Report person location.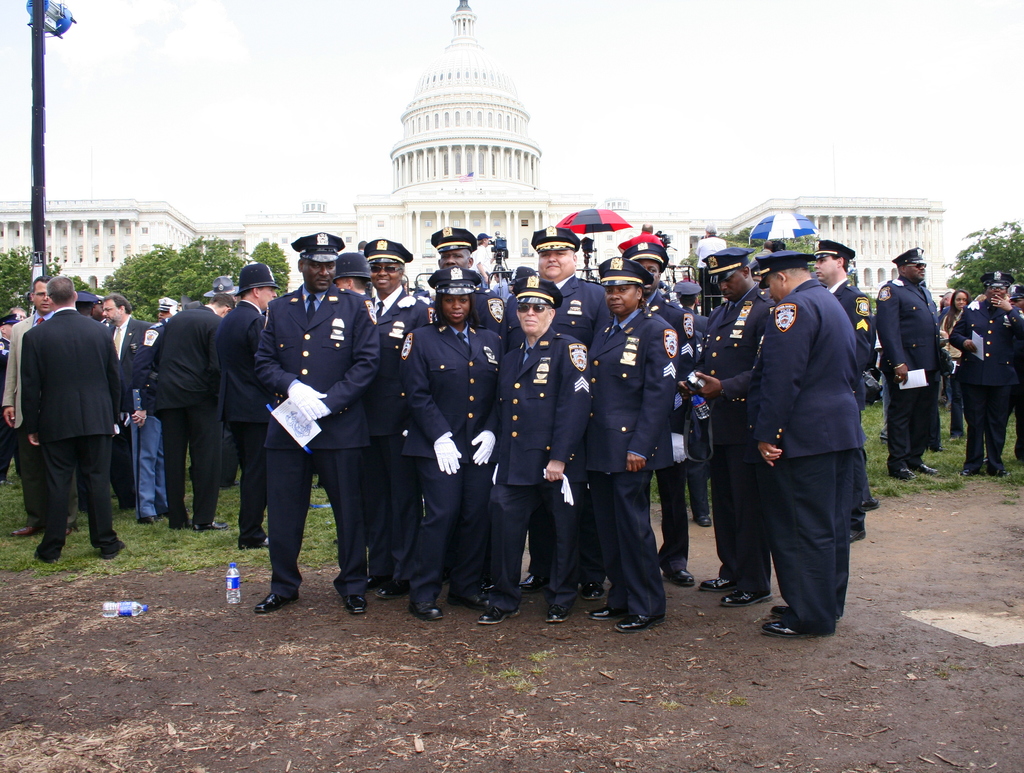
Report: (x1=808, y1=237, x2=877, y2=409).
